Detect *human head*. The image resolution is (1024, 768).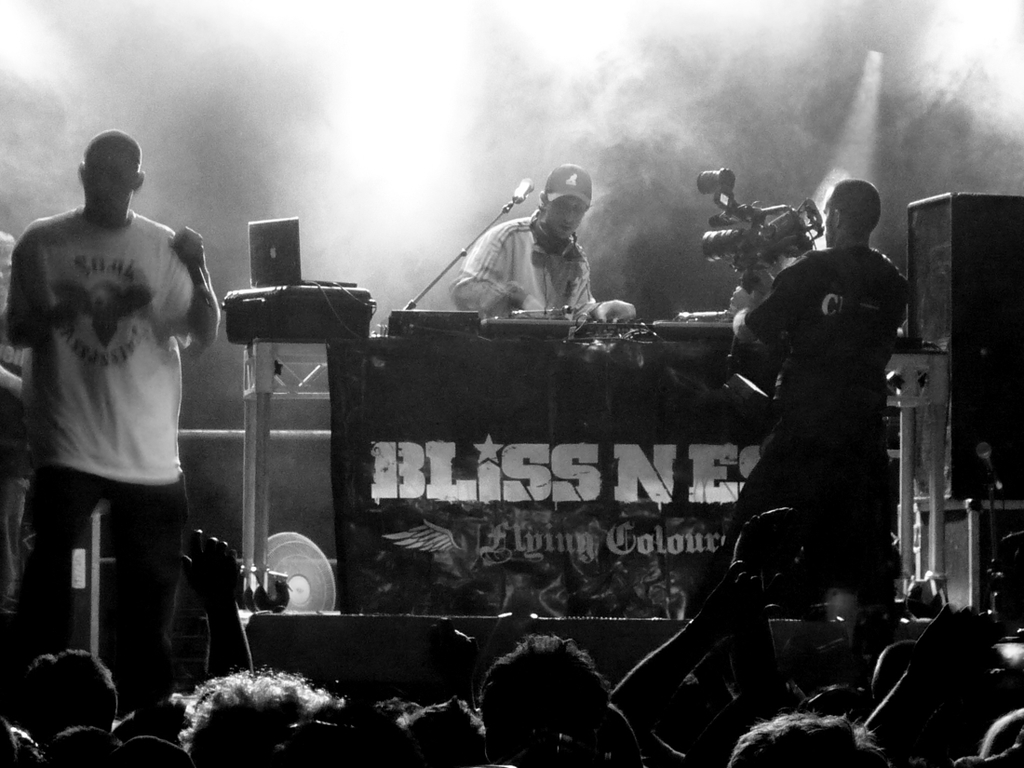
[78,131,147,214].
